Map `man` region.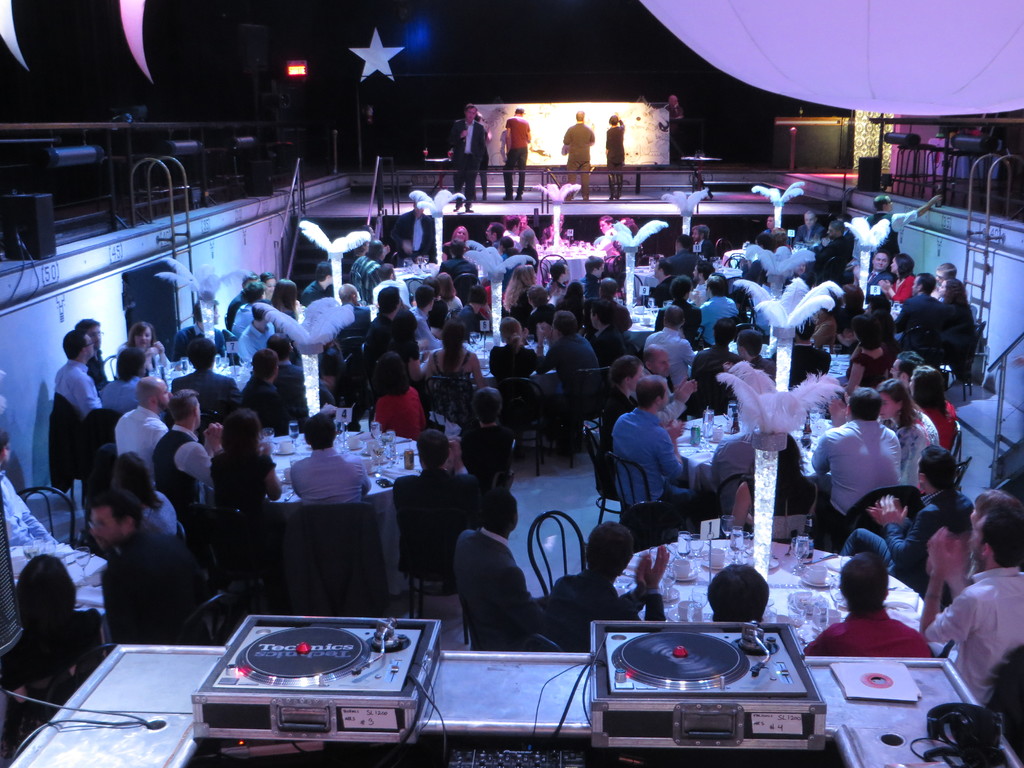
Mapped to (500, 107, 532, 203).
